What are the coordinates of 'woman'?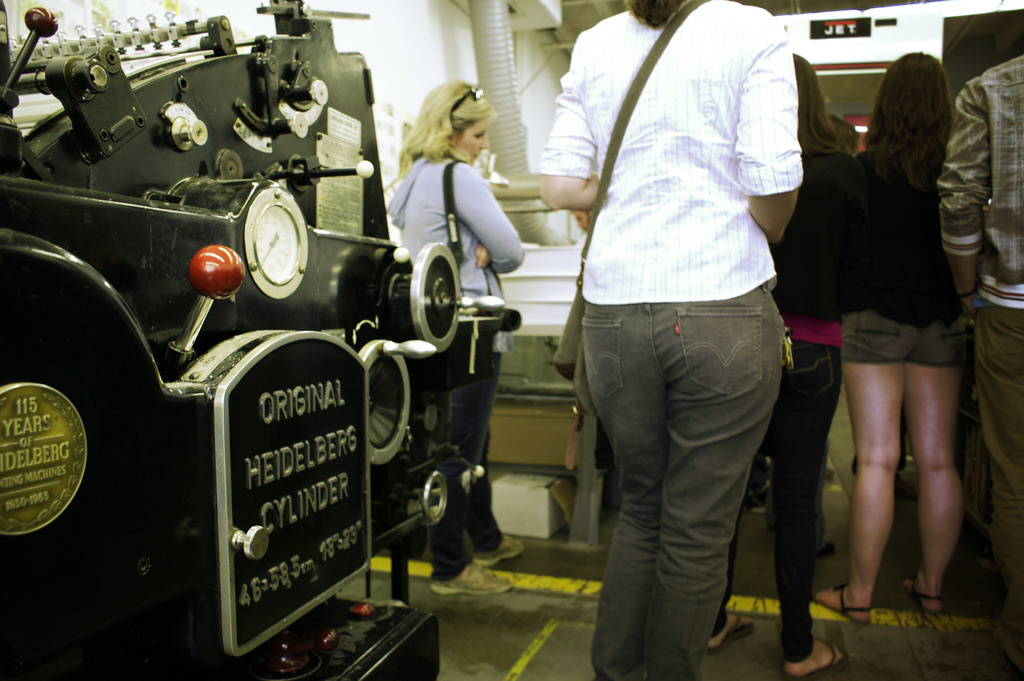
left=703, top=51, right=862, bottom=680.
